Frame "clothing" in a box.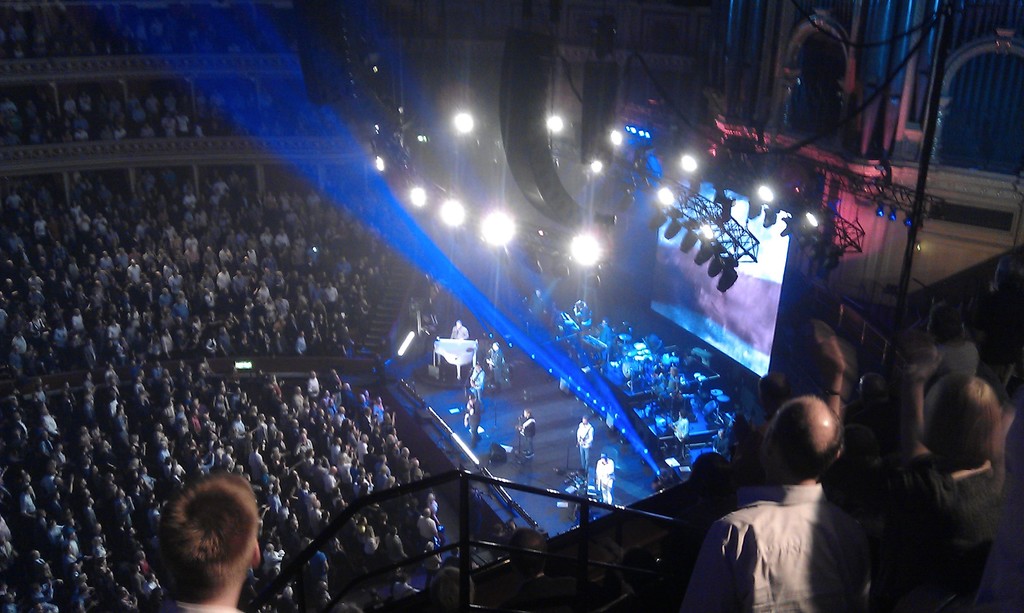
crop(574, 424, 594, 477).
